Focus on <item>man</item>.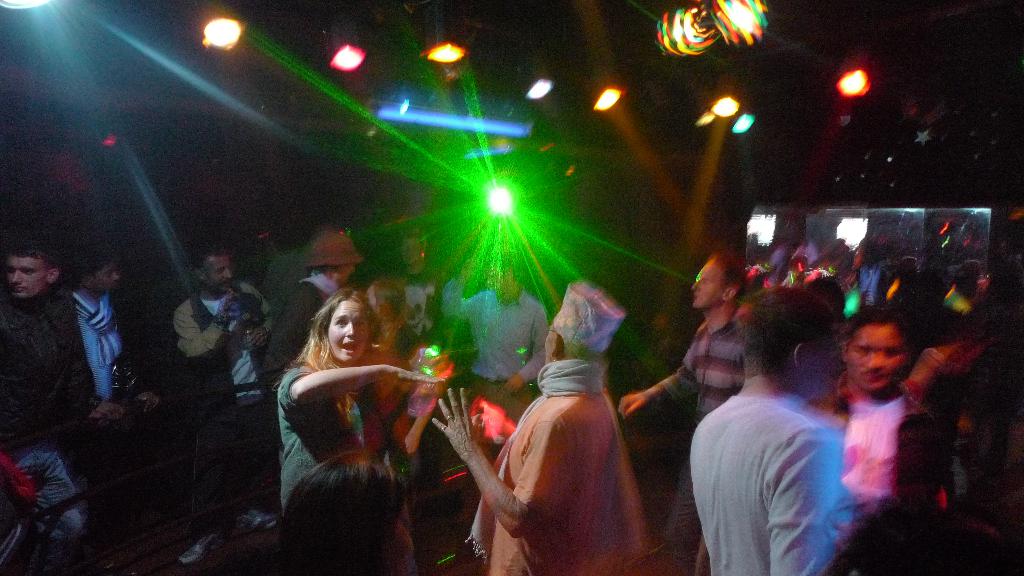
Focused at 0/242/68/464.
